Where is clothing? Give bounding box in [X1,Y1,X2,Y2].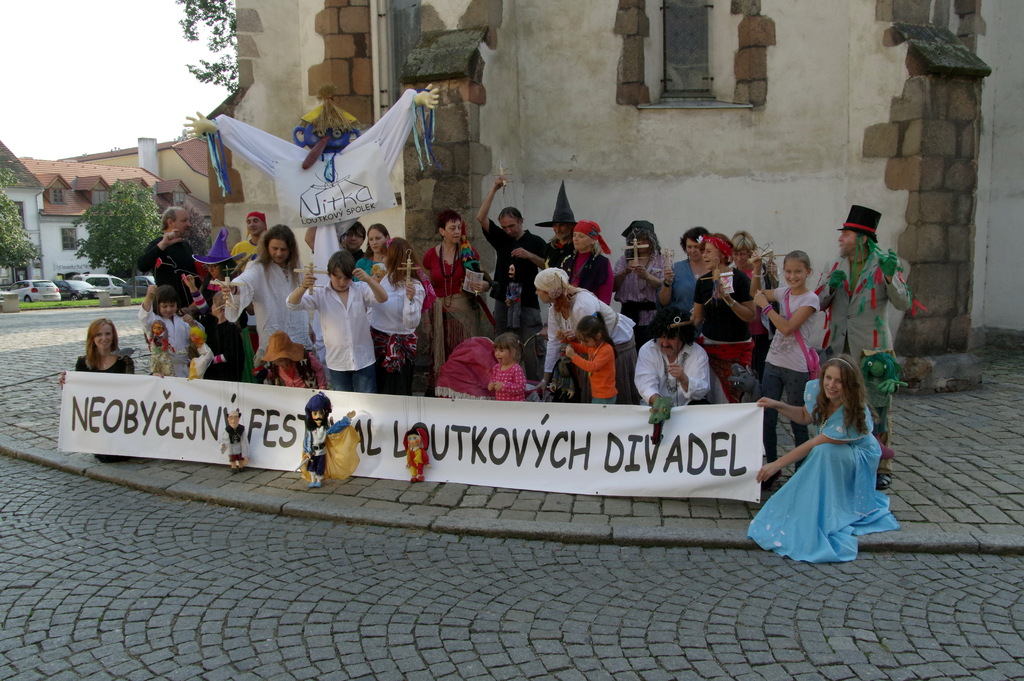
[397,424,428,489].
